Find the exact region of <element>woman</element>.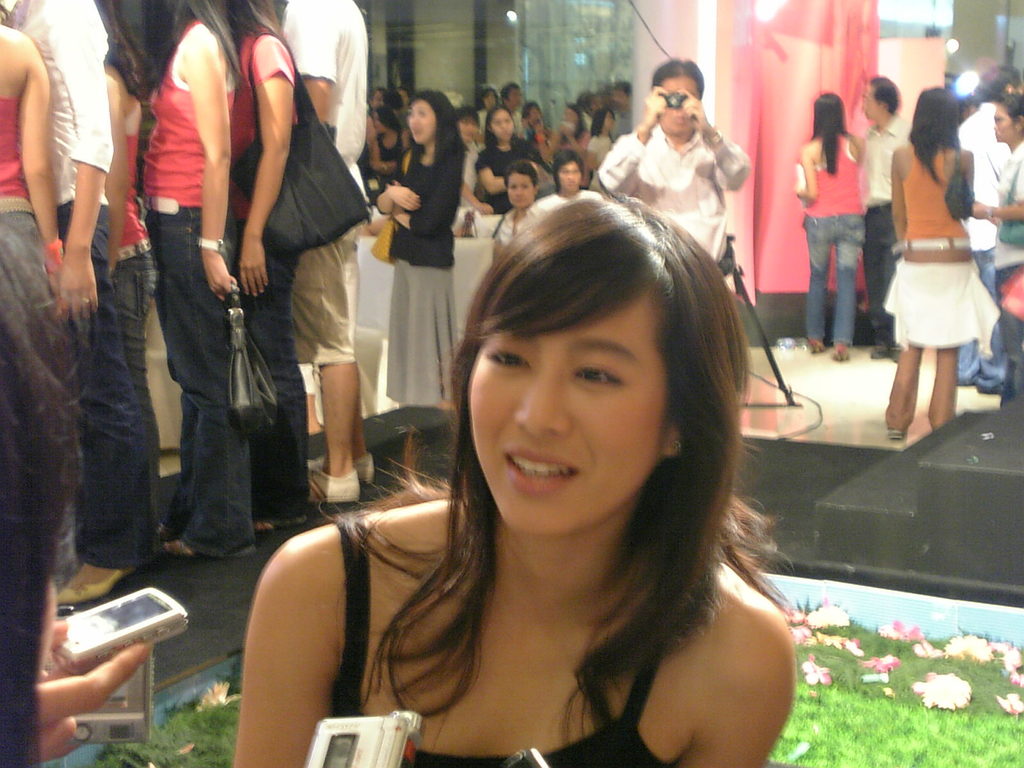
Exact region: [140,0,259,560].
